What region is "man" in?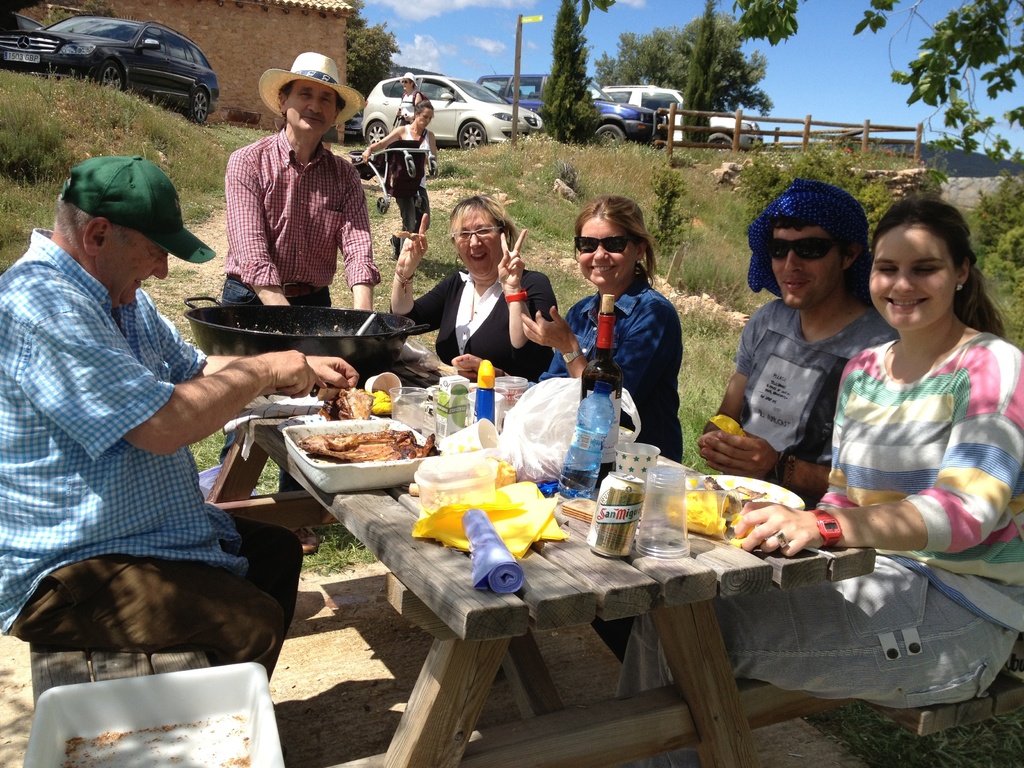
box=[727, 179, 877, 488].
